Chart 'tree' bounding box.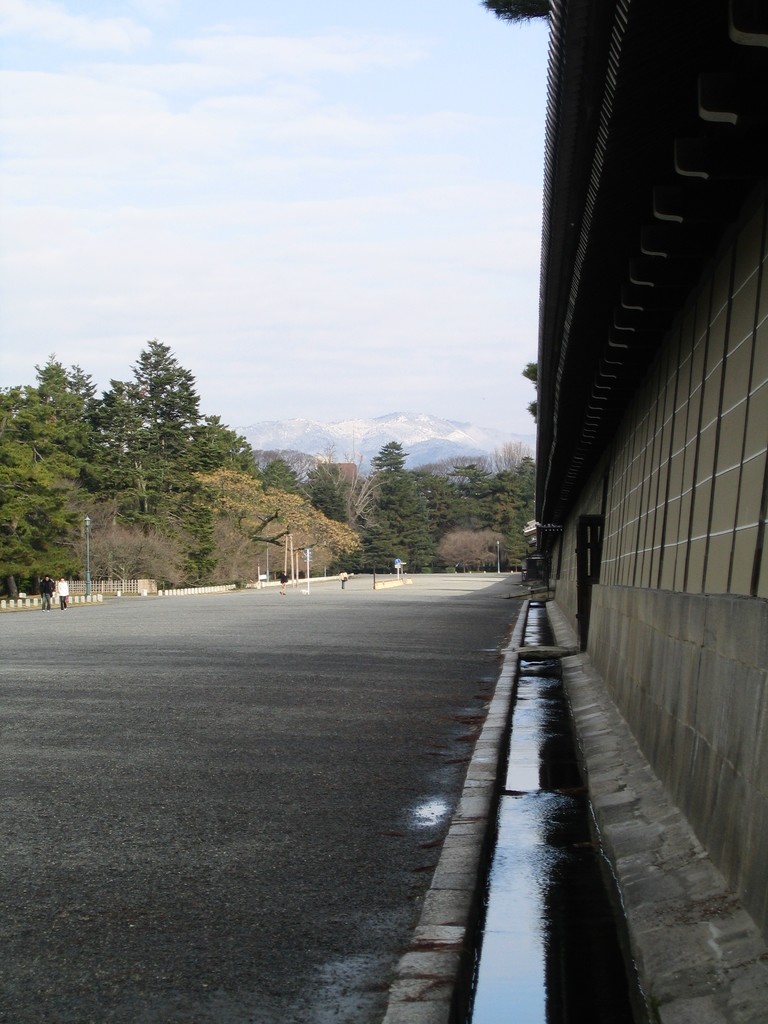
Charted: l=0, t=395, r=113, b=600.
